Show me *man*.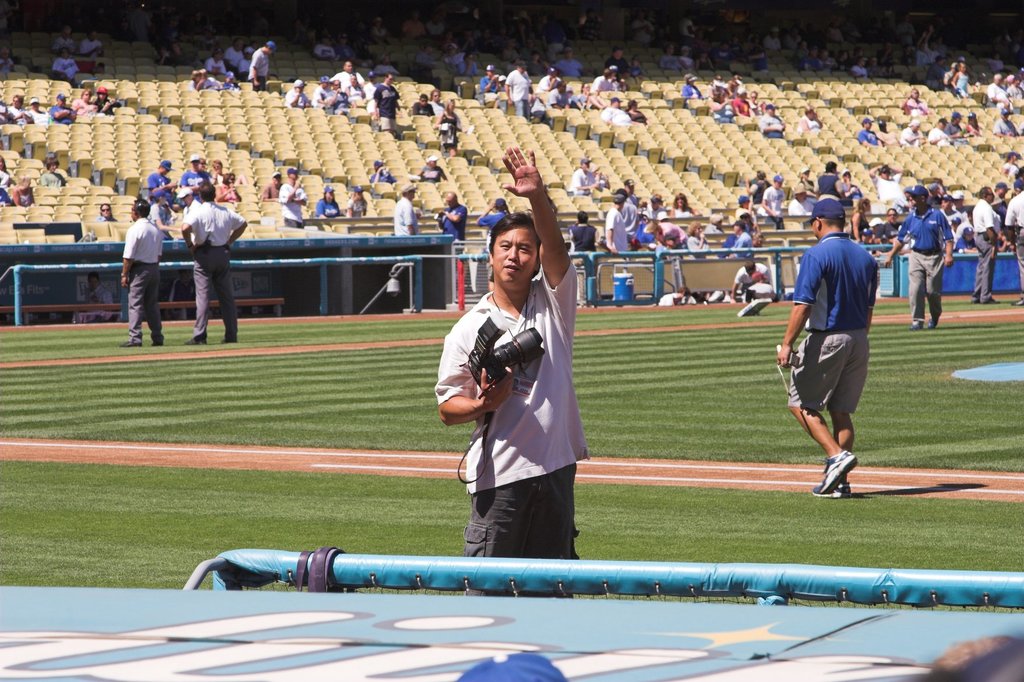
*man* is here: bbox(47, 51, 77, 83).
